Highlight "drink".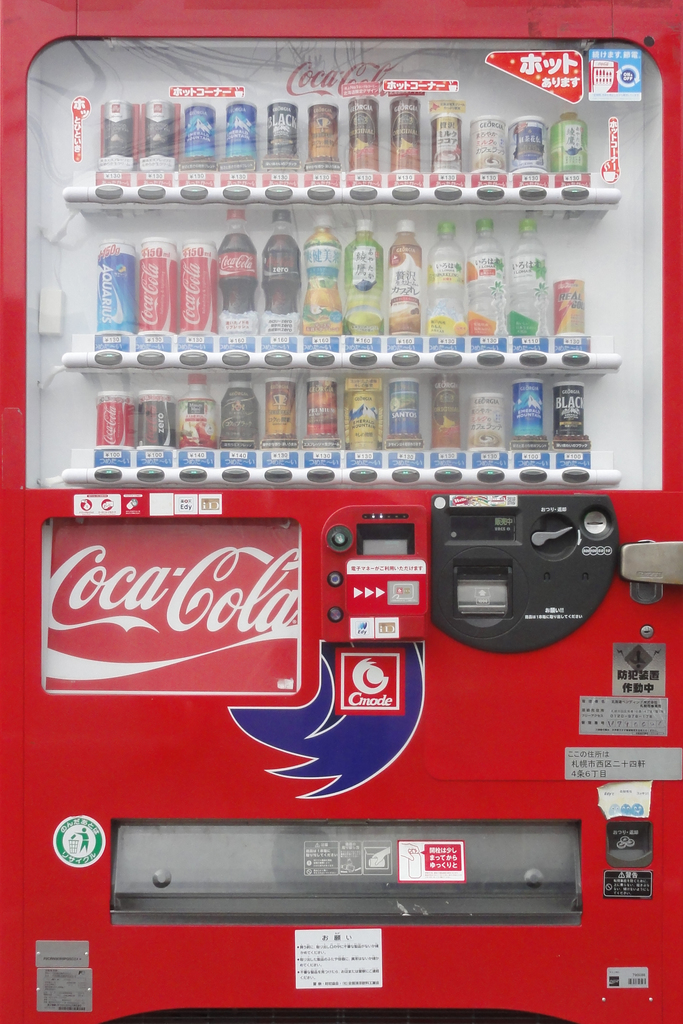
Highlighted region: box=[183, 106, 211, 160].
